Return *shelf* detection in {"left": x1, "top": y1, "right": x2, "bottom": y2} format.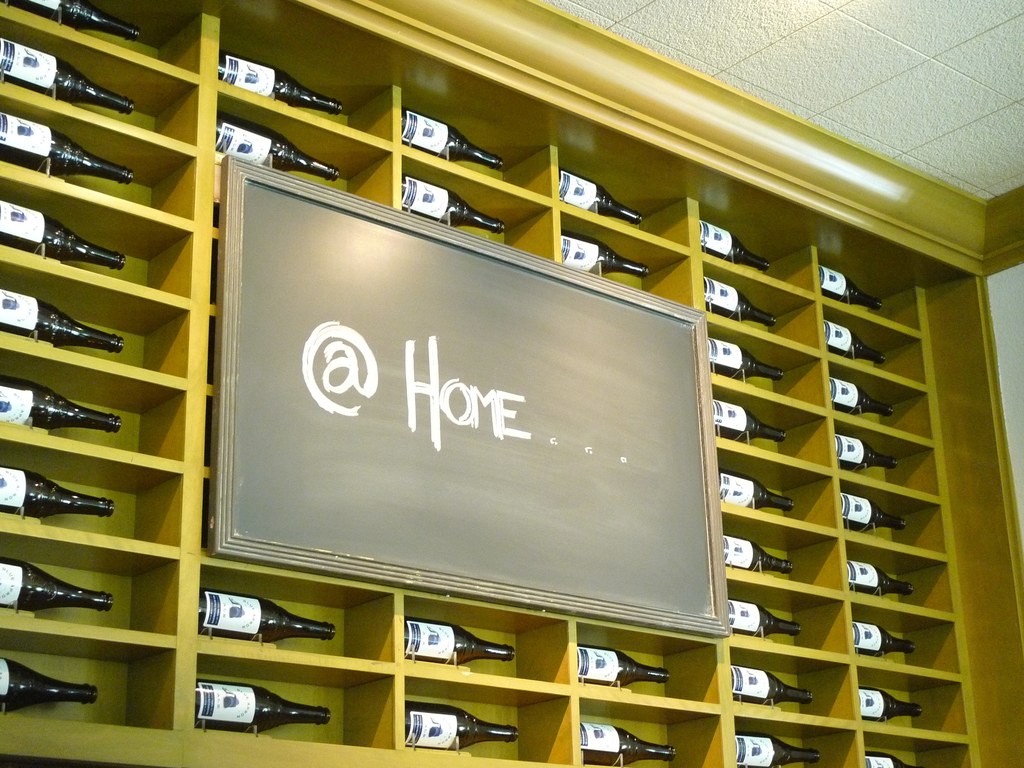
{"left": 557, "top": 150, "right": 707, "bottom": 251}.
